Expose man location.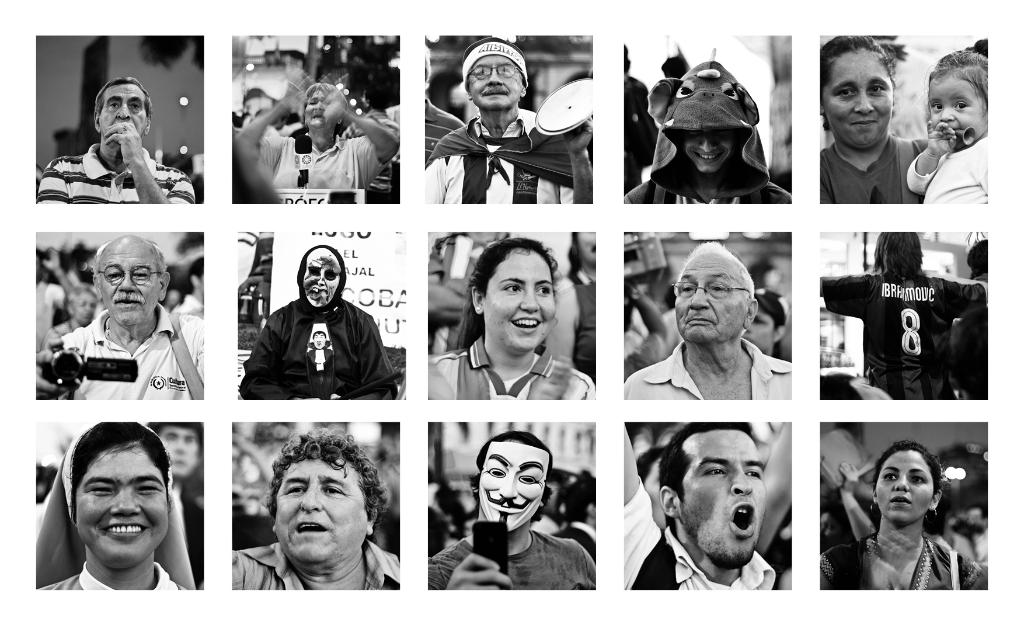
Exposed at {"left": 422, "top": 34, "right": 596, "bottom": 213}.
